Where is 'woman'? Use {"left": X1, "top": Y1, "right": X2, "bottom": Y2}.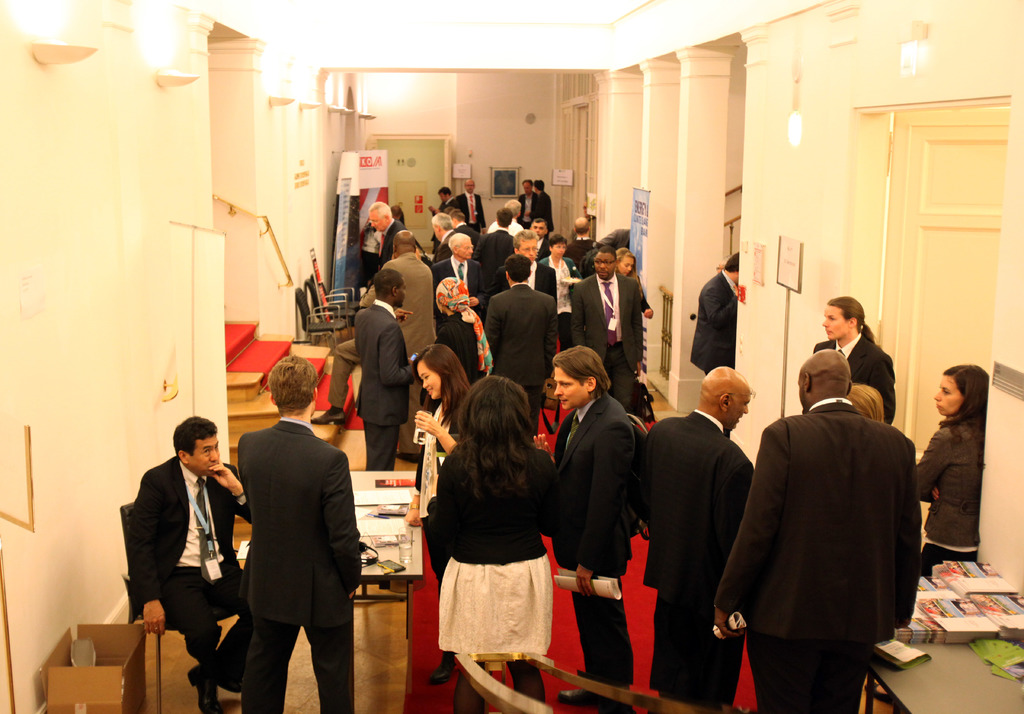
{"left": 906, "top": 367, "right": 989, "bottom": 589}.
